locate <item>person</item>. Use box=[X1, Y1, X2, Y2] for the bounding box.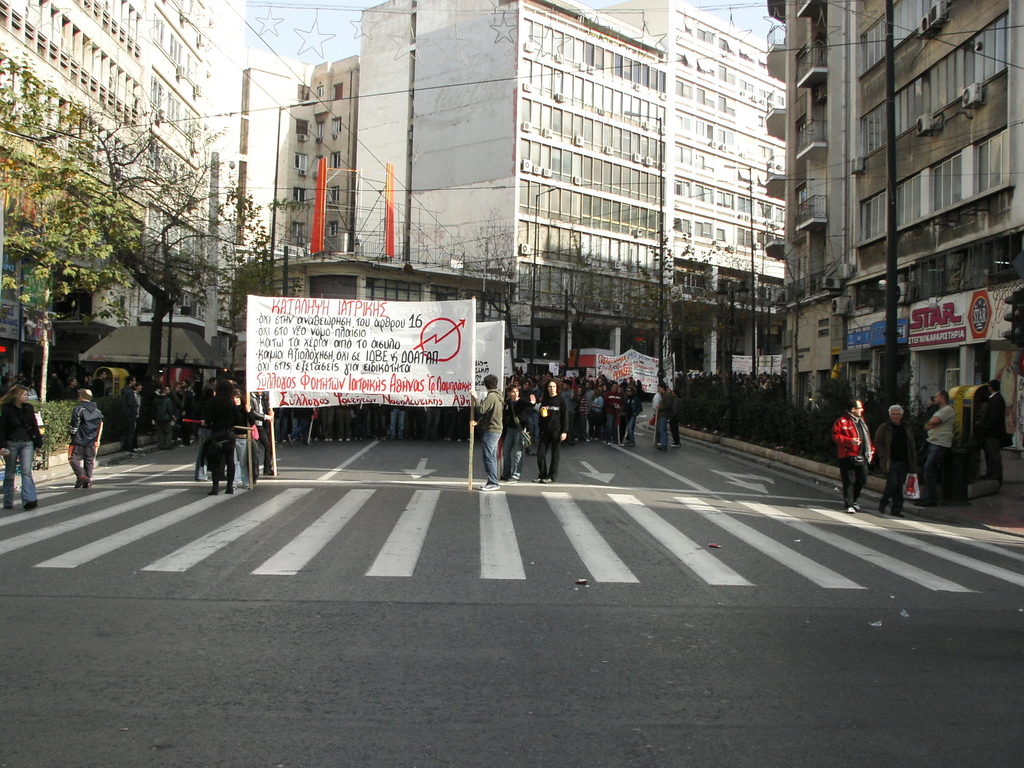
box=[187, 385, 196, 415].
